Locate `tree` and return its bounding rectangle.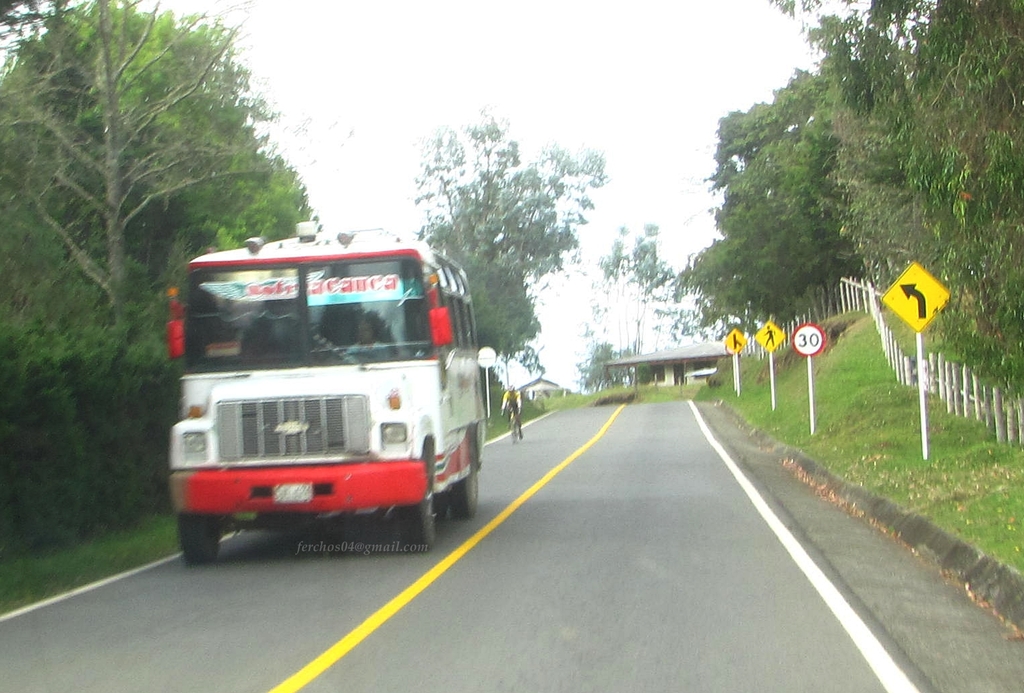
[415, 100, 605, 353].
